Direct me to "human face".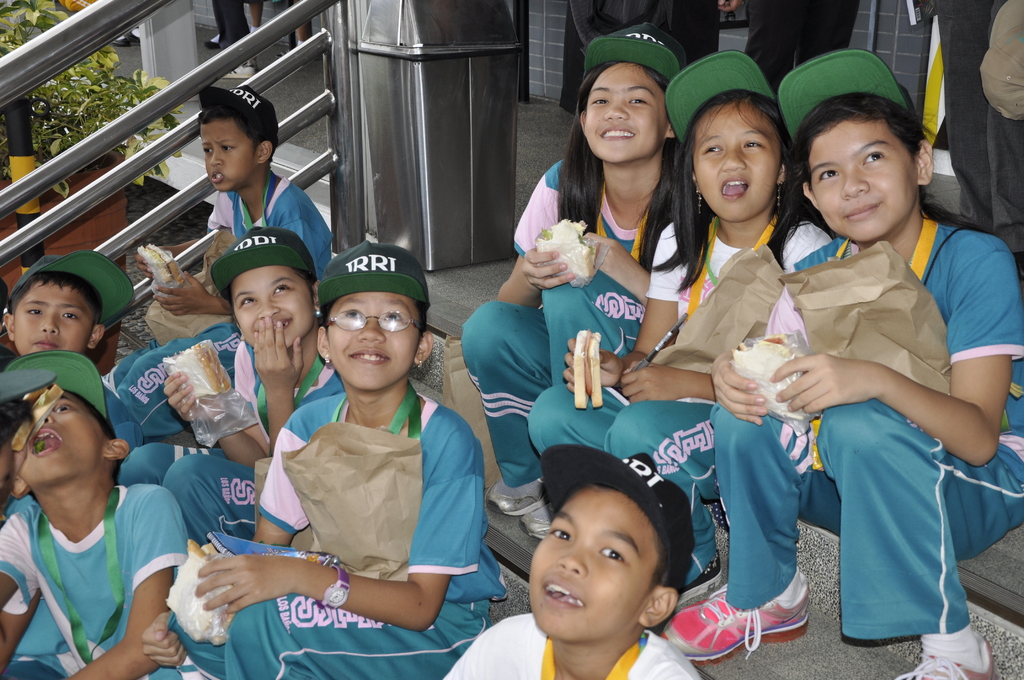
Direction: 810/122/917/243.
